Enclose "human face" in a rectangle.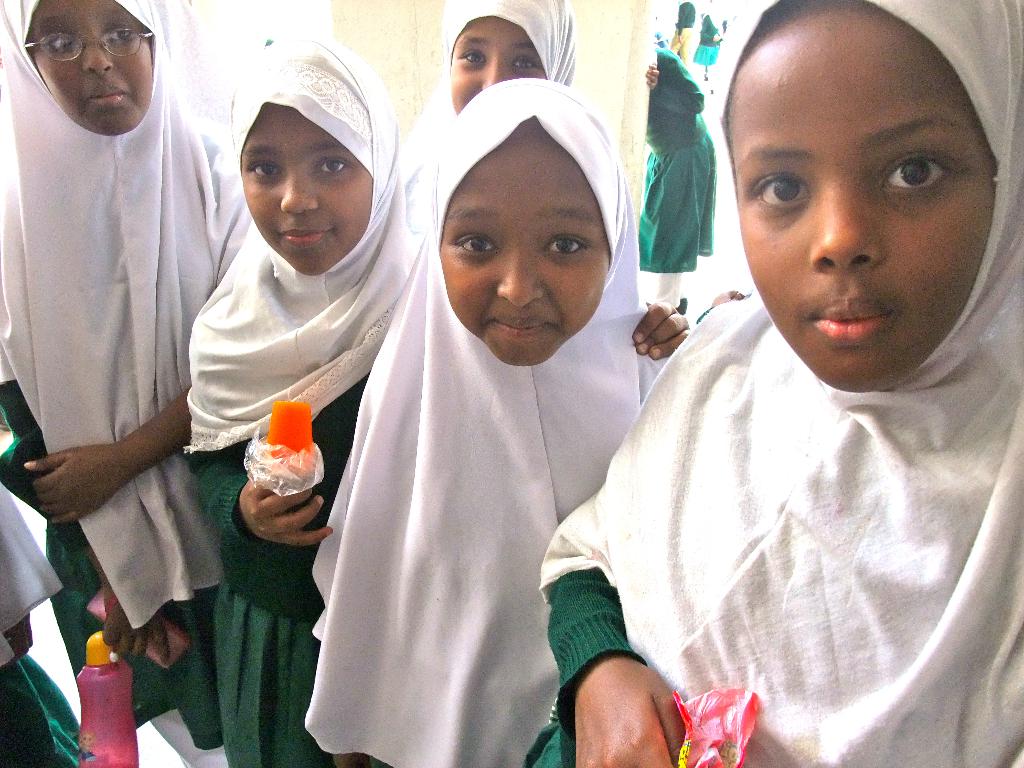
30/0/153/136.
